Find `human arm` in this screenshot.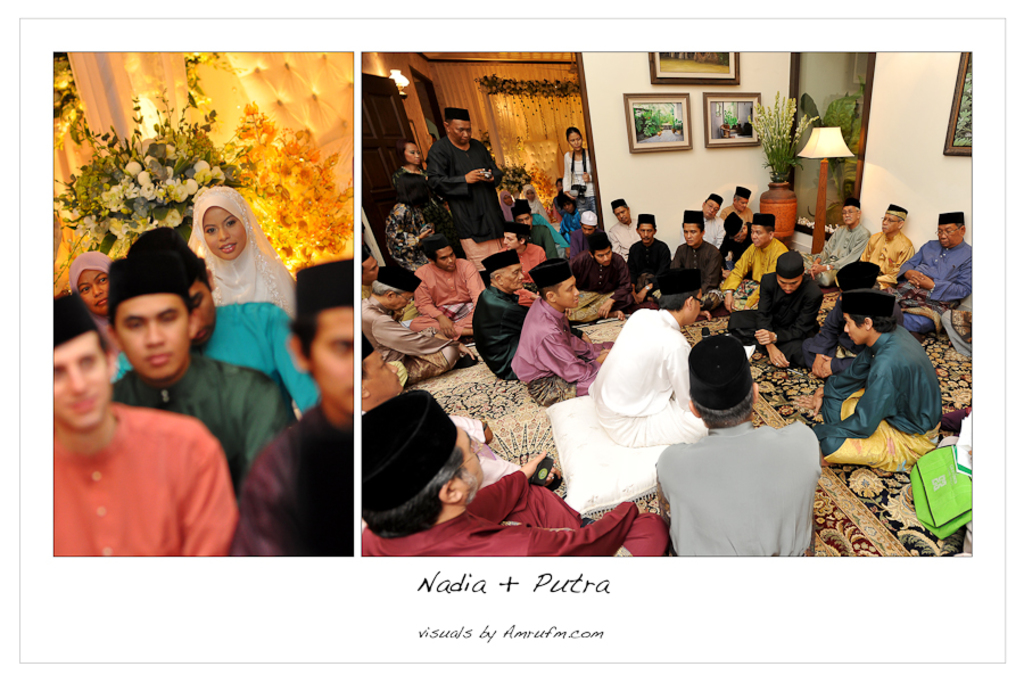
The bounding box for `human arm` is {"left": 659, "top": 249, "right": 693, "bottom": 301}.
